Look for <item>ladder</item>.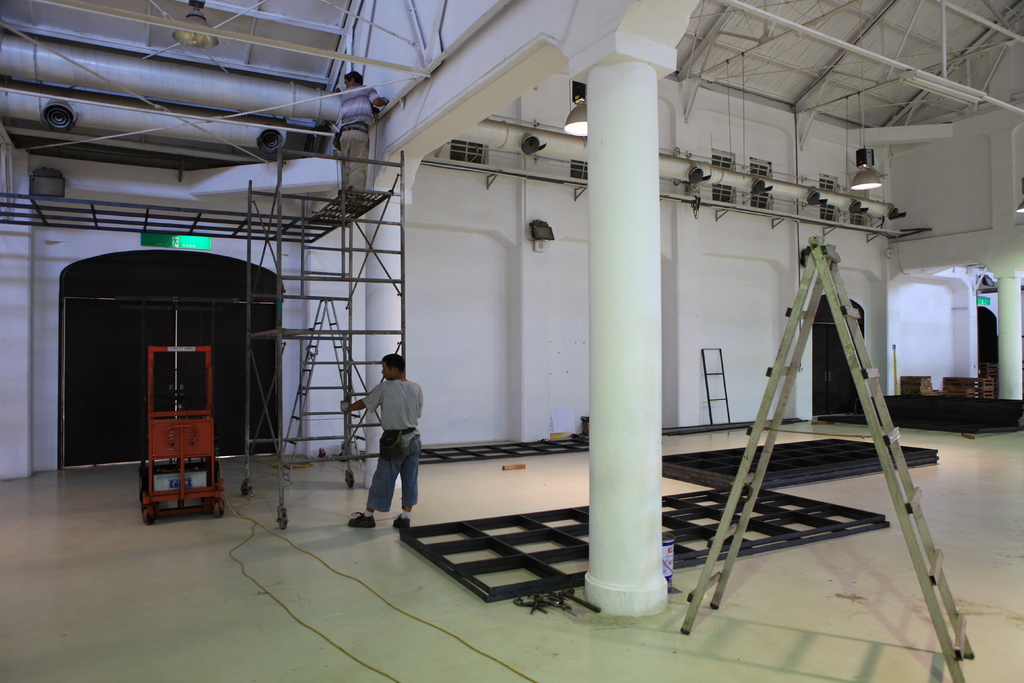
Found: 243 139 413 531.
